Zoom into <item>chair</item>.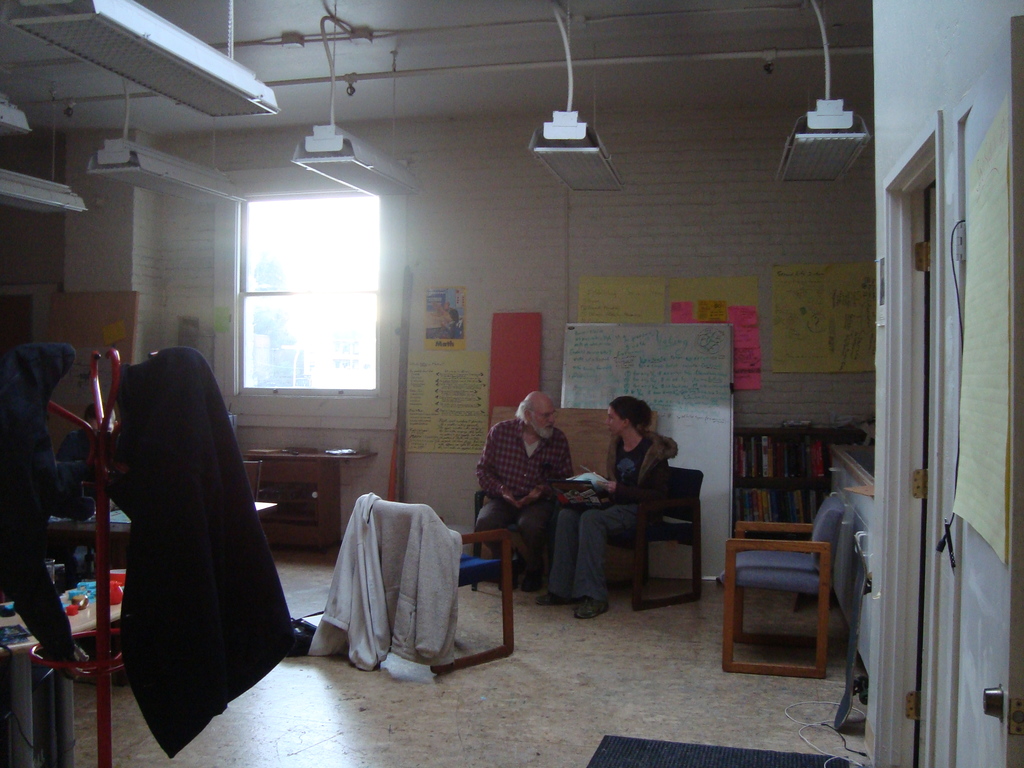
Zoom target: rect(466, 487, 572, 588).
